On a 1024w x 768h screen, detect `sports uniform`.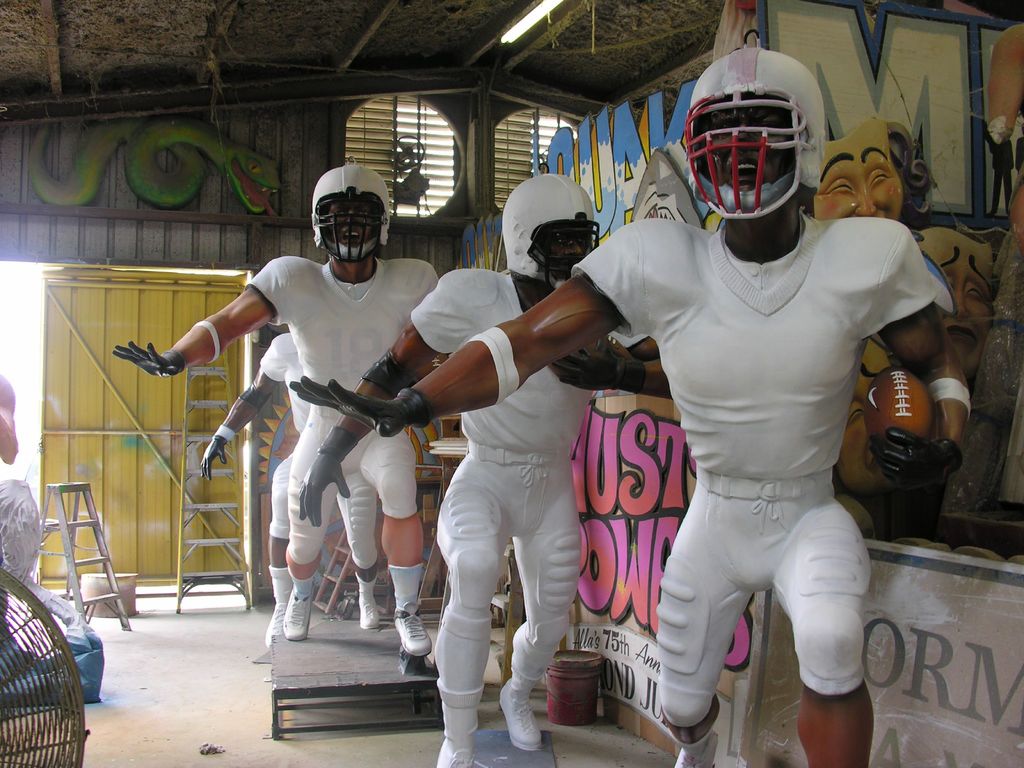
x1=114 y1=166 x2=439 y2=658.
